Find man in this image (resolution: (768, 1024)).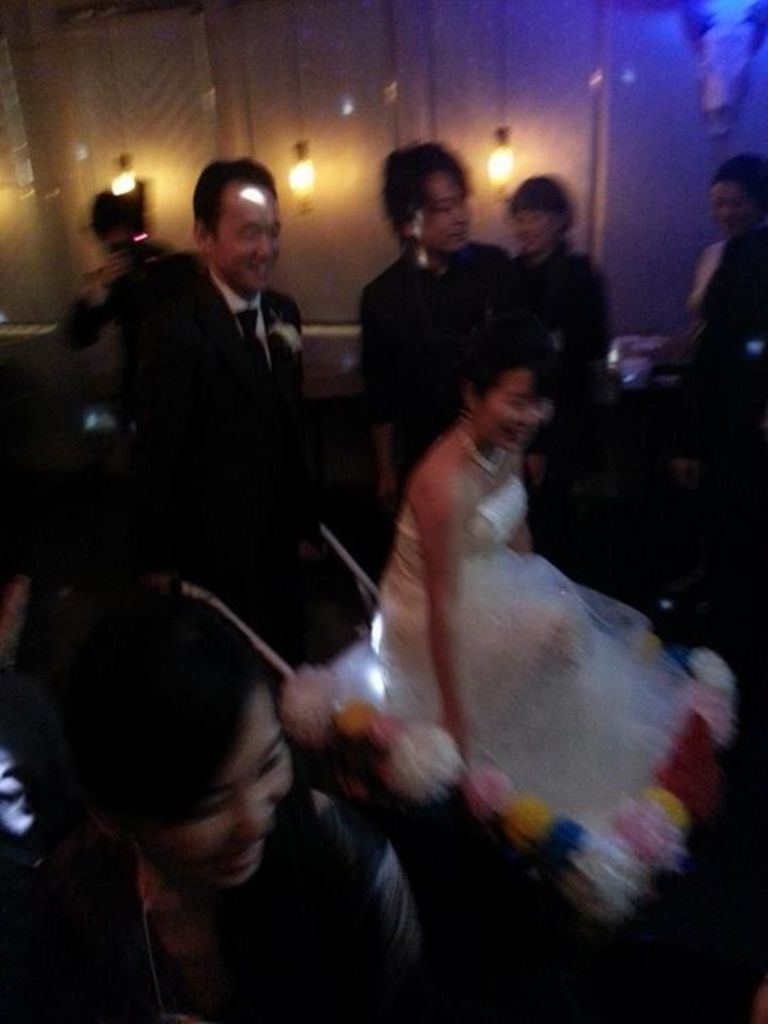
x1=70 y1=154 x2=357 y2=804.
